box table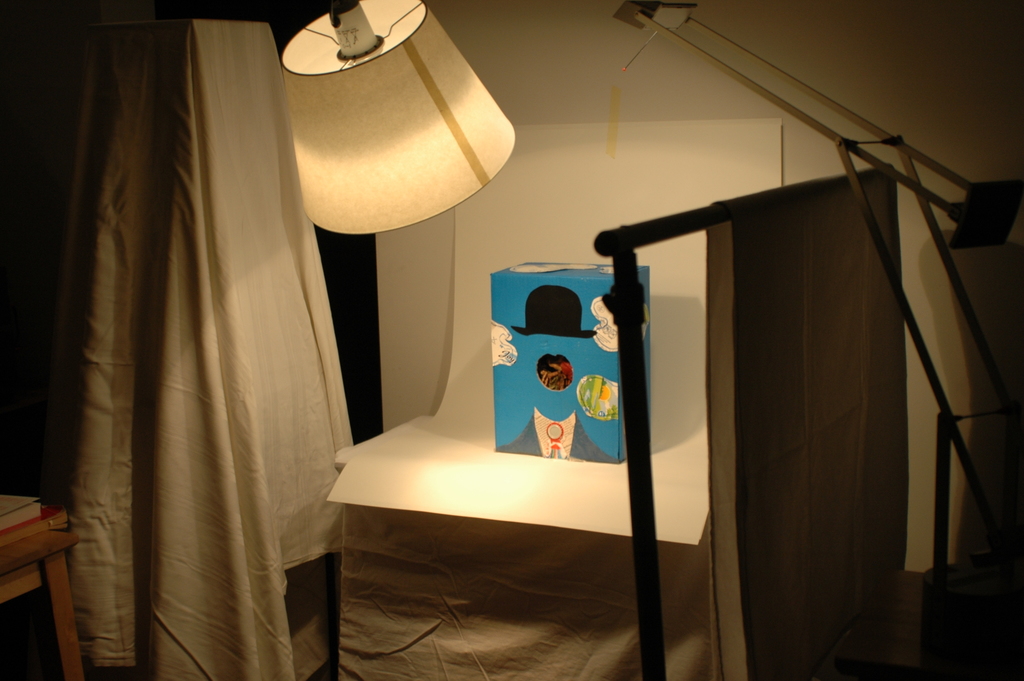
(0, 522, 78, 680)
